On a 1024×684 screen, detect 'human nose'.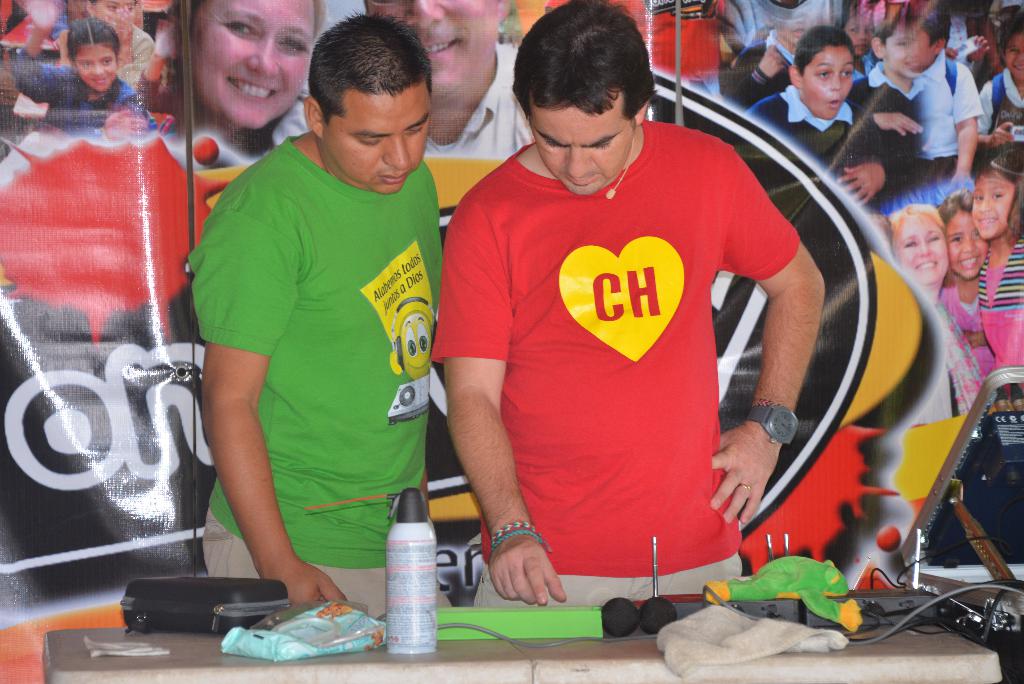
box(559, 145, 593, 177).
